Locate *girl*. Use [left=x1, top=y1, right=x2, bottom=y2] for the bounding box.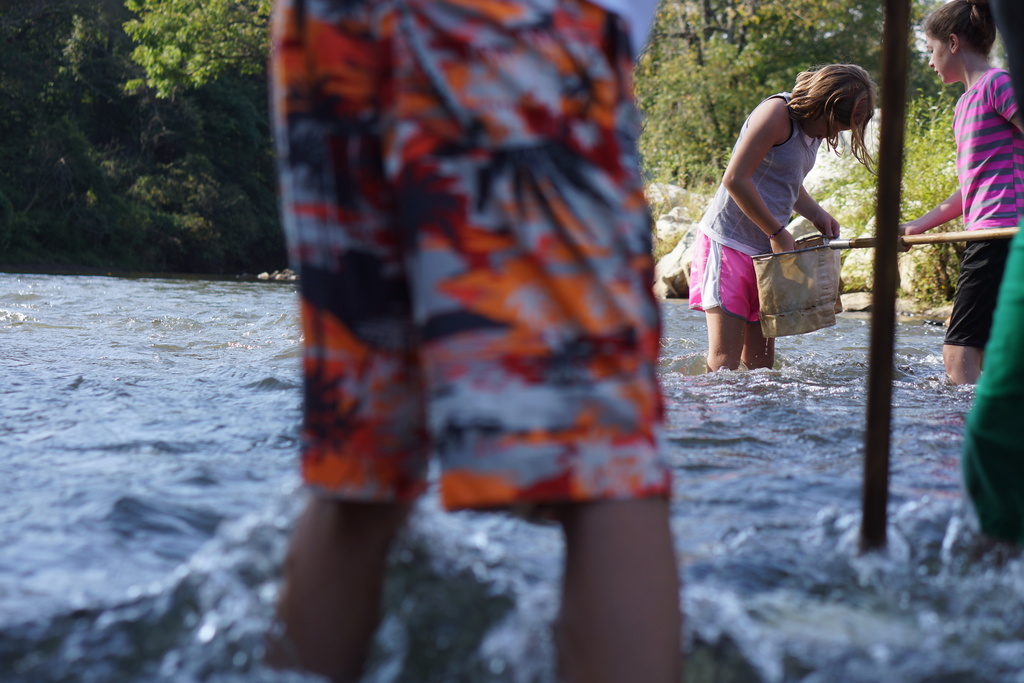
[left=690, top=66, right=880, bottom=372].
